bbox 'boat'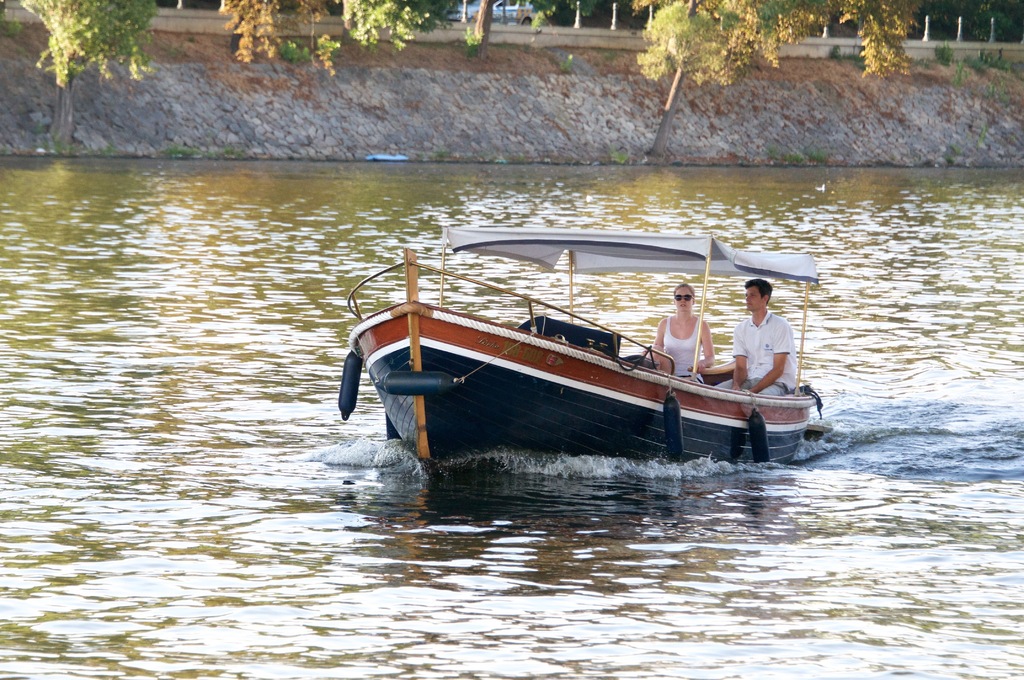
<bbox>341, 218, 842, 481</bbox>
